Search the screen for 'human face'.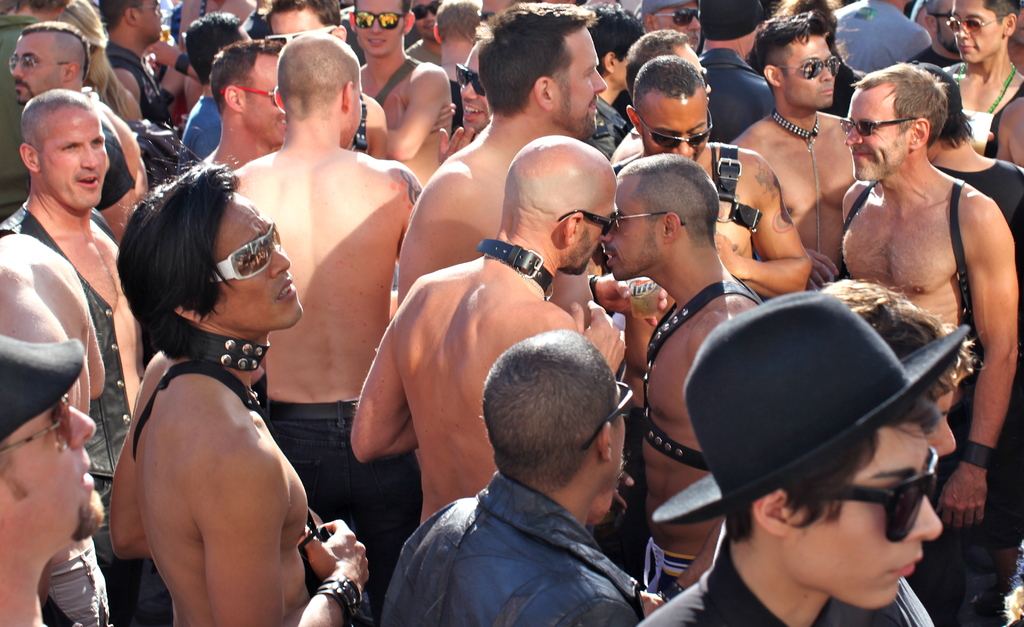
Found at (x1=609, y1=193, x2=653, y2=272).
